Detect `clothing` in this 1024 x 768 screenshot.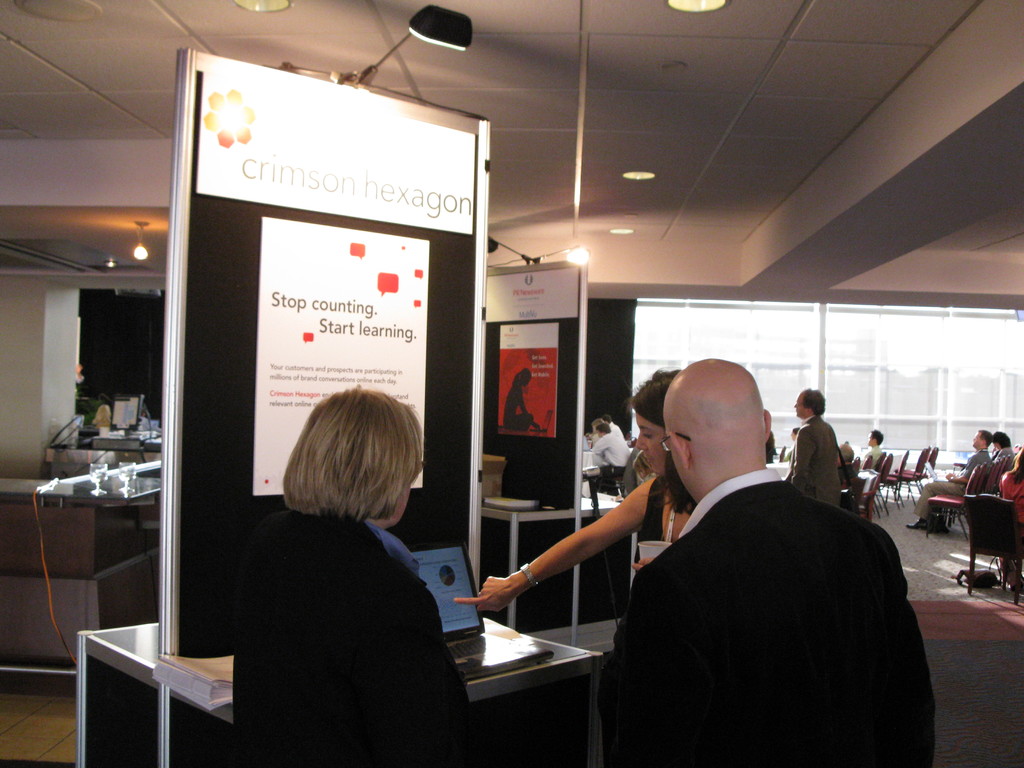
Detection: <box>990,447,1012,474</box>.
